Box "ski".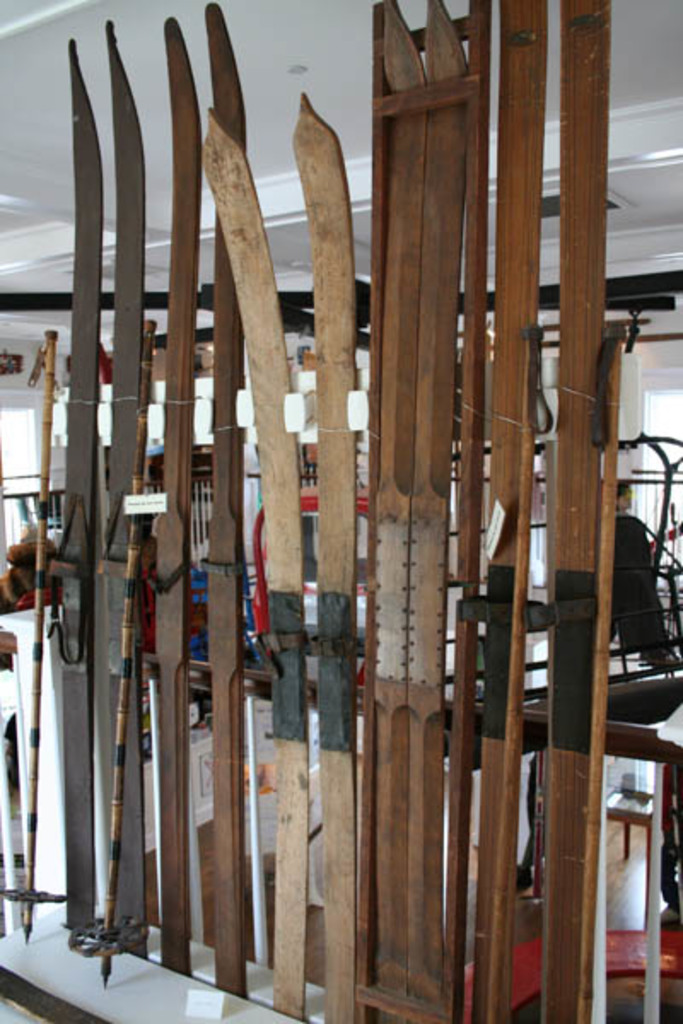
x1=427 y1=0 x2=480 y2=1022.
